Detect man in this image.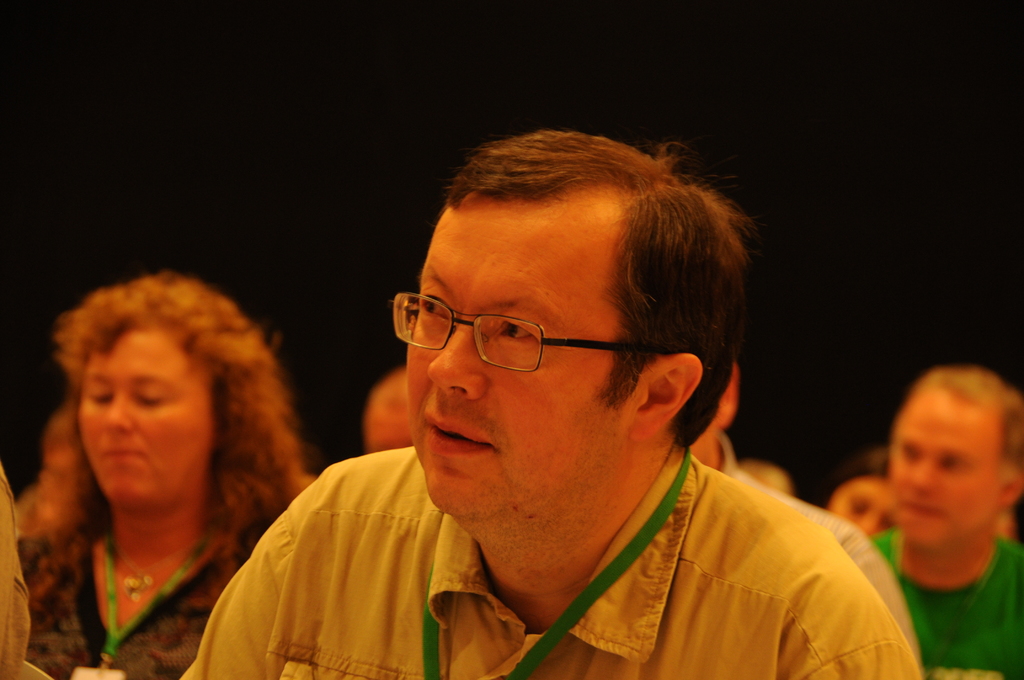
Detection: <box>691,359,924,661</box>.
